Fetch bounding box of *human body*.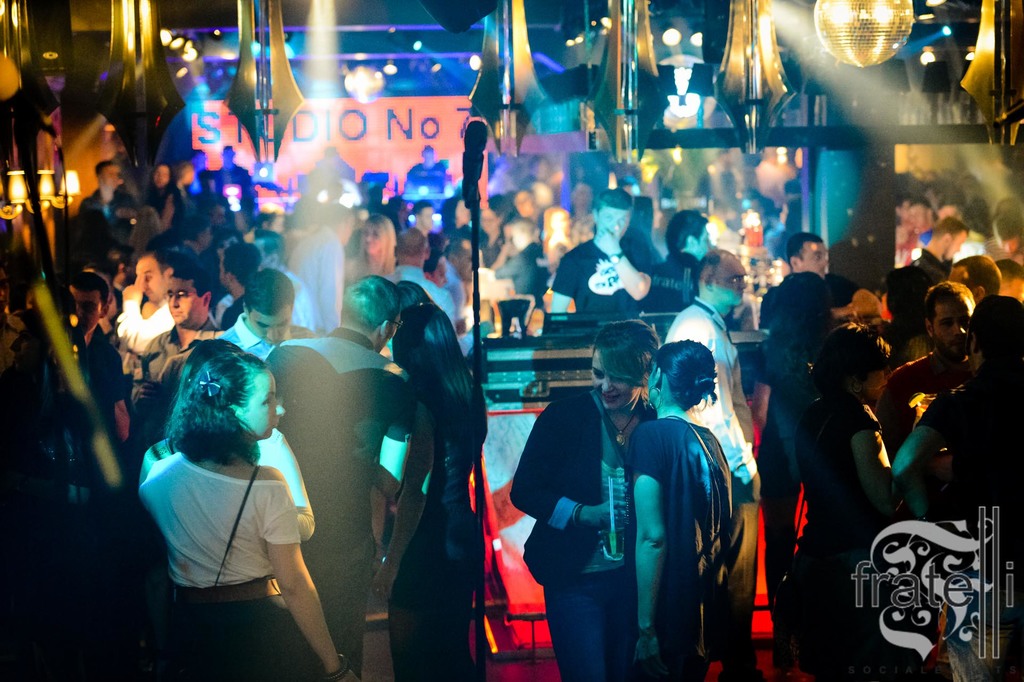
Bbox: BBox(262, 322, 419, 681).
